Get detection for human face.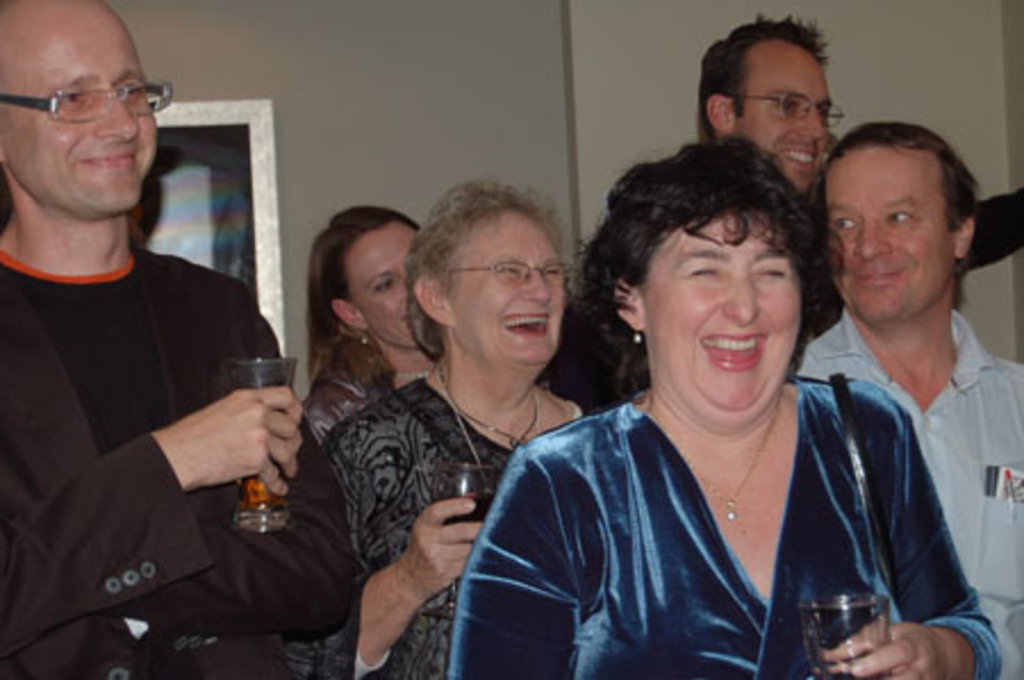
Detection: rect(353, 221, 426, 353).
